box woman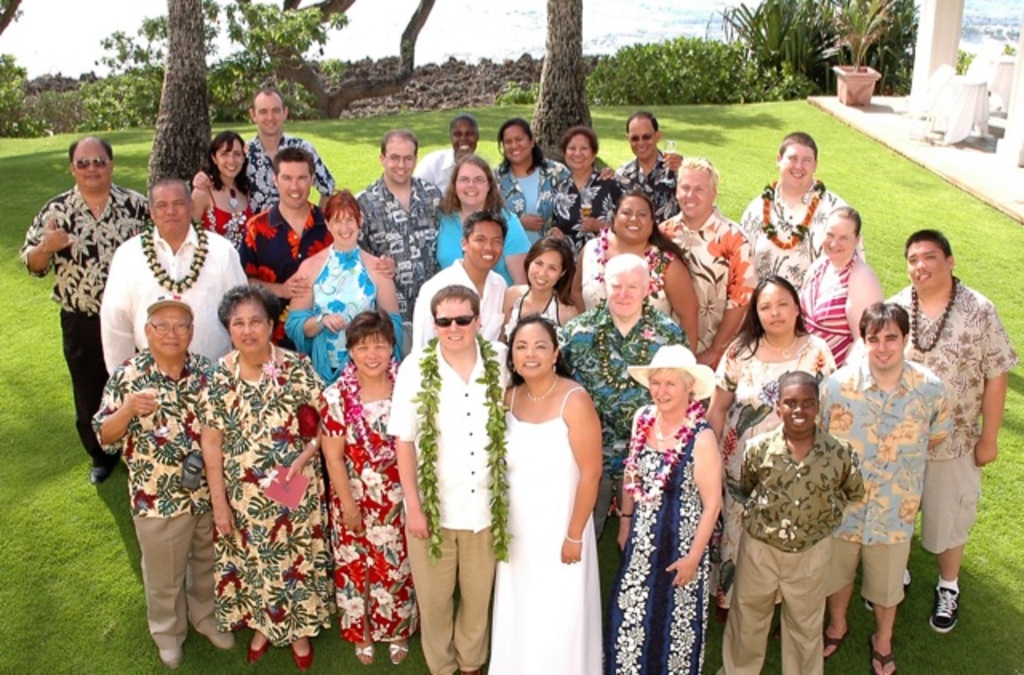
pyautogui.locateOnScreen(317, 304, 419, 665)
